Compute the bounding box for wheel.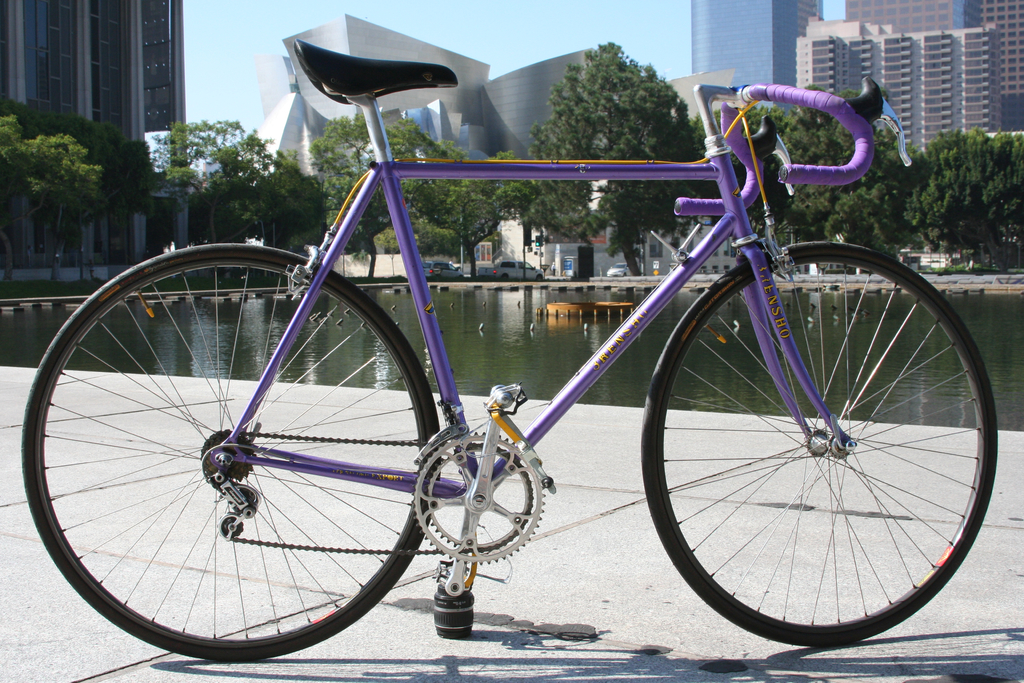
detection(19, 243, 436, 661).
